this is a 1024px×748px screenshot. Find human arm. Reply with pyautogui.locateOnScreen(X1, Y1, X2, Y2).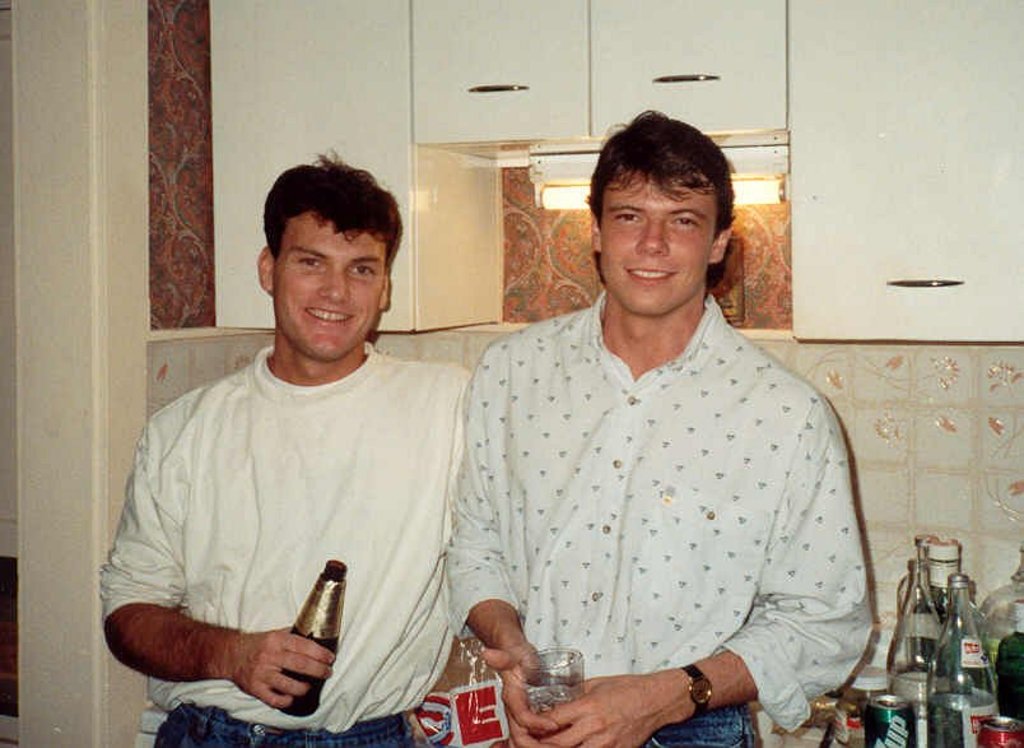
pyautogui.locateOnScreen(529, 390, 874, 747).
